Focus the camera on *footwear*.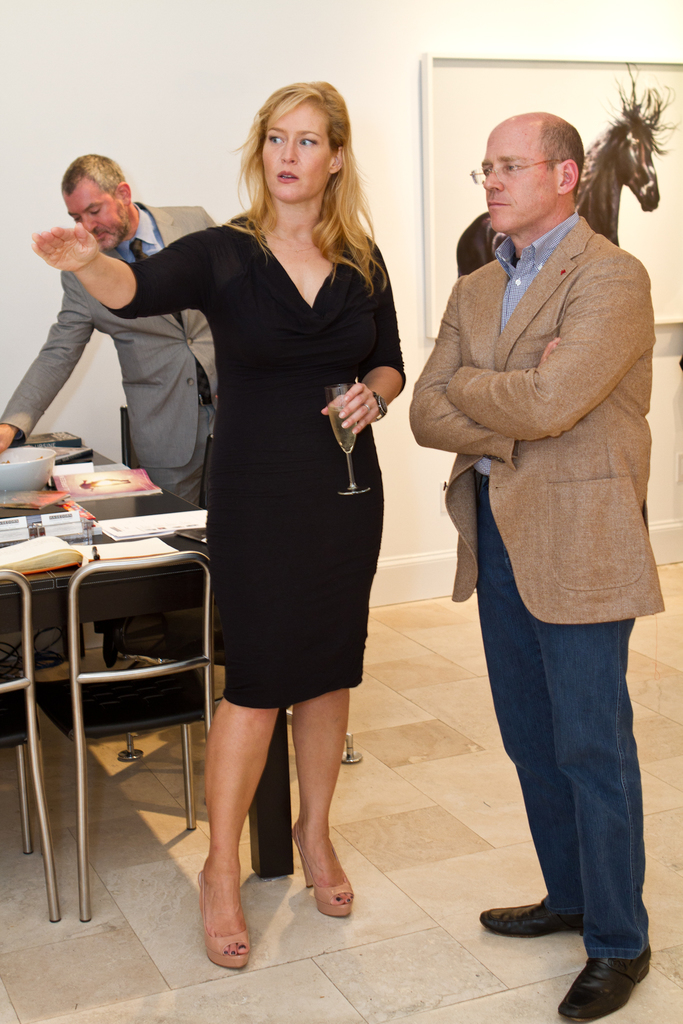
Focus region: (581,943,658,1014).
